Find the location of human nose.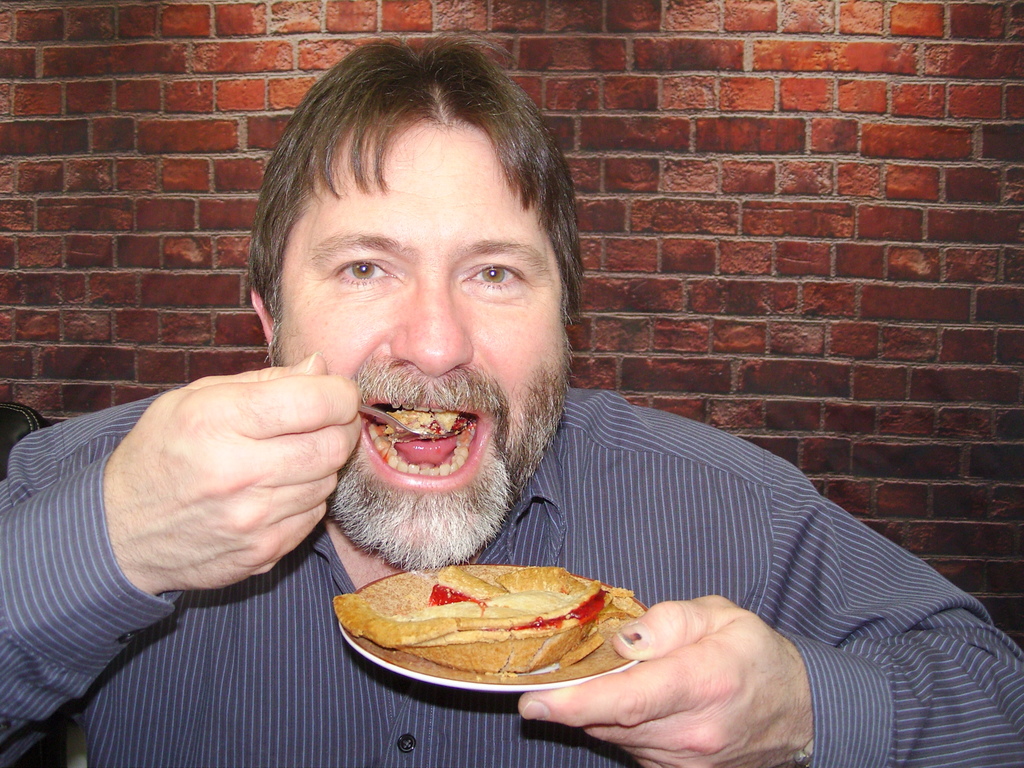
Location: {"left": 390, "top": 266, "right": 476, "bottom": 376}.
